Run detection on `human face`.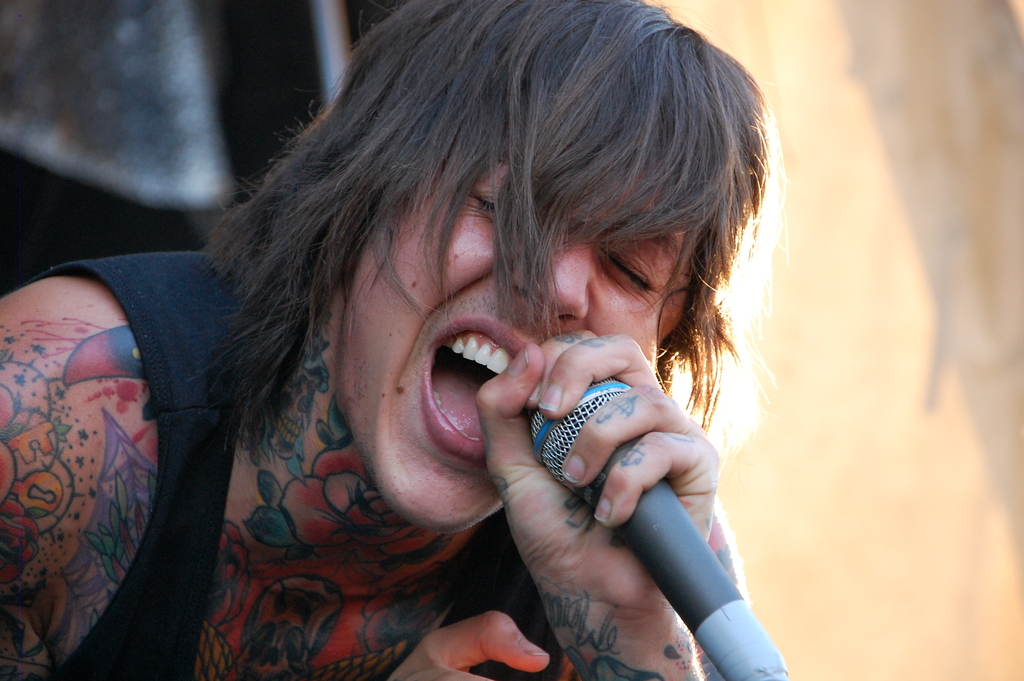
Result: [340, 158, 680, 535].
